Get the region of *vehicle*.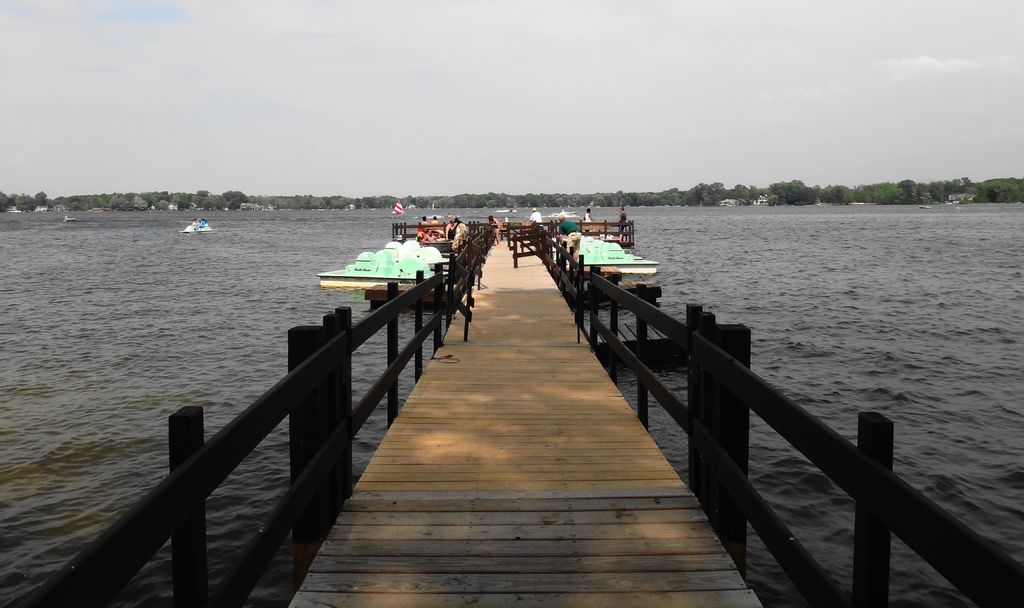
(left=548, top=210, right=576, bottom=218).
